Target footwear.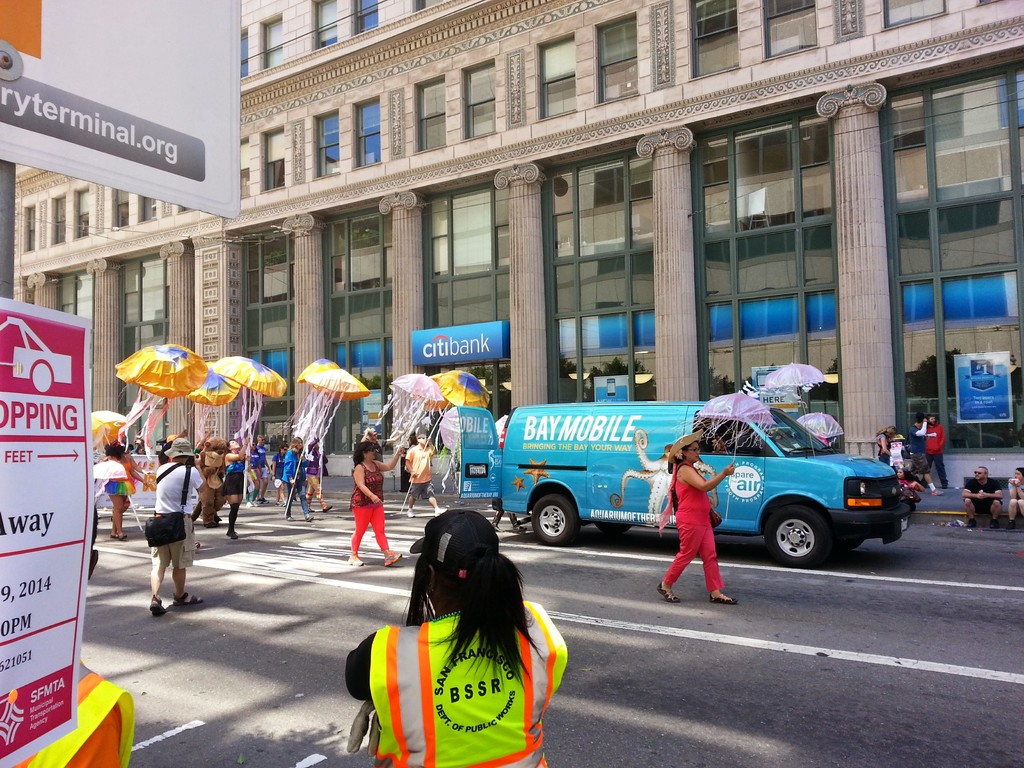
Target region: locate(348, 555, 364, 569).
